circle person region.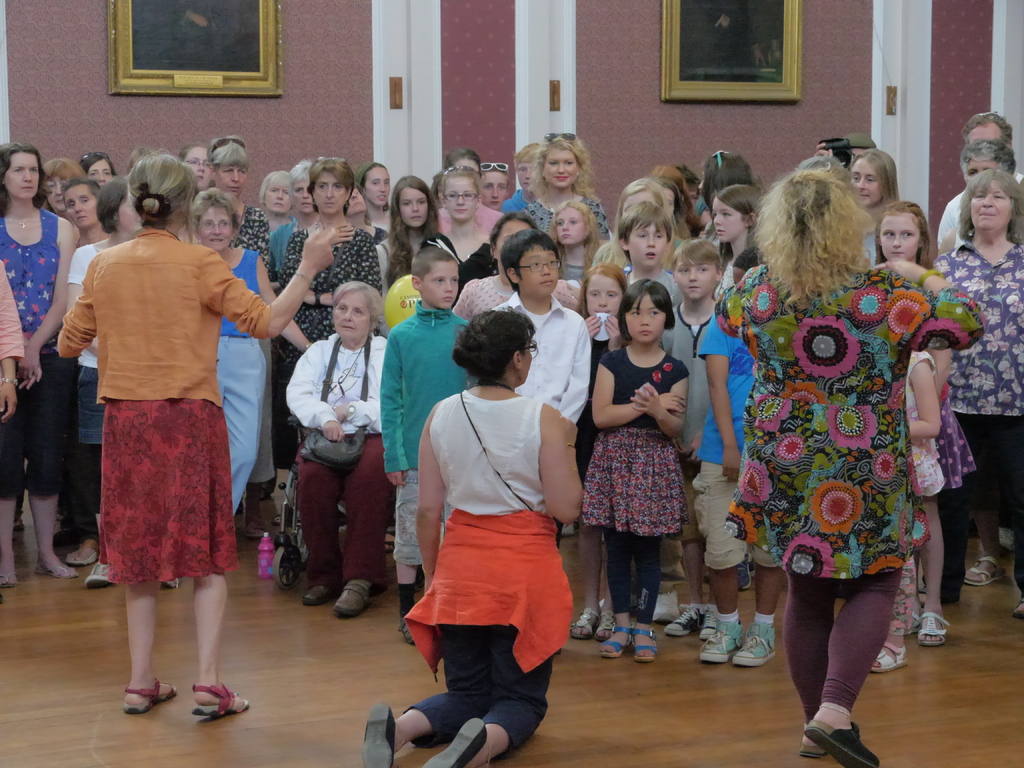
Region: {"x1": 67, "y1": 183, "x2": 99, "y2": 243}.
